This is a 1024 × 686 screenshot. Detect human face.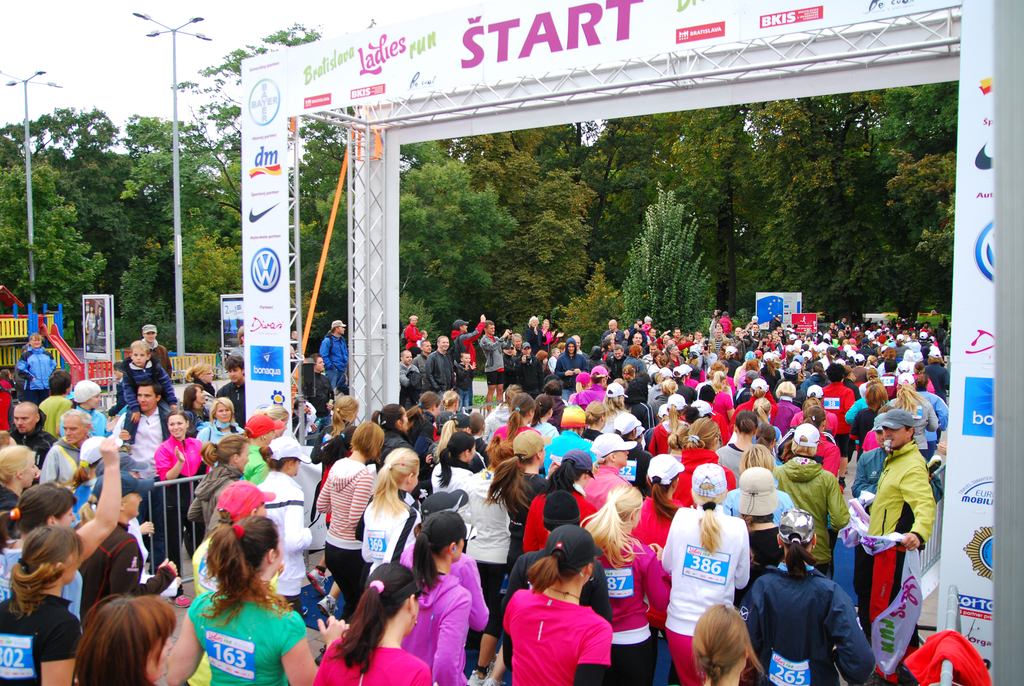
x1=712 y1=318 x2=726 y2=337.
